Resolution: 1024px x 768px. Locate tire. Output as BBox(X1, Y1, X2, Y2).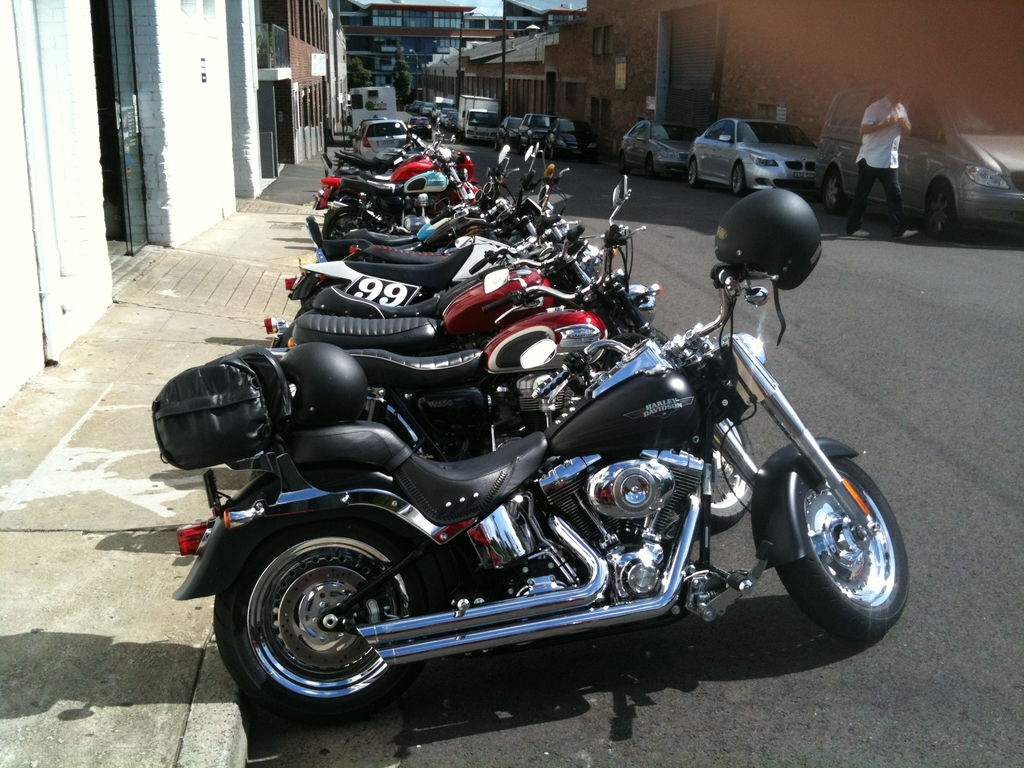
BBox(788, 439, 903, 643).
